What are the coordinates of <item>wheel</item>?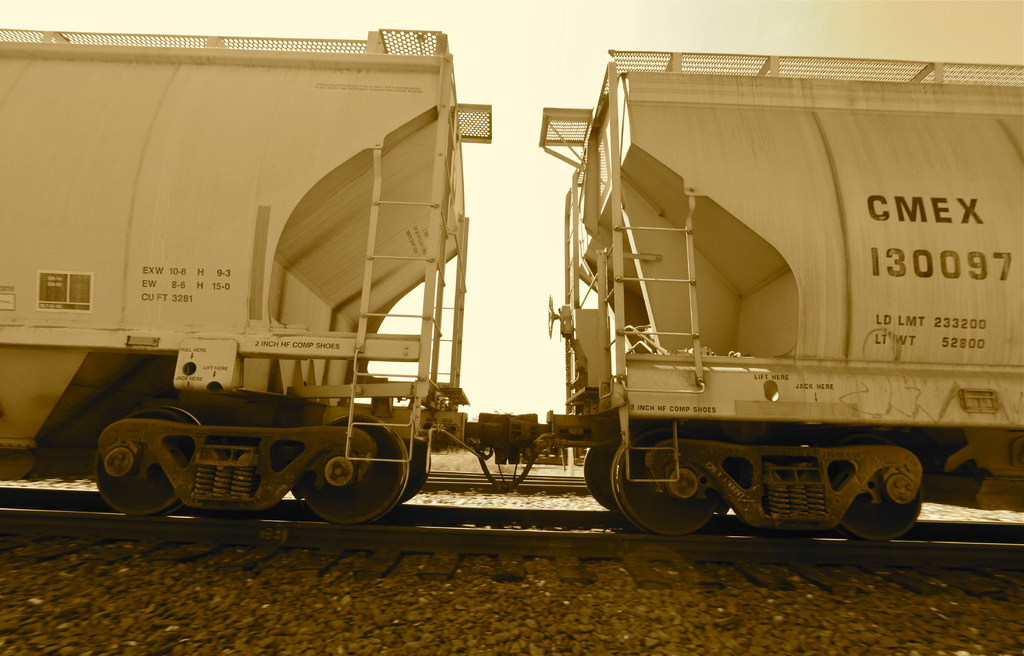
BBox(298, 409, 409, 534).
